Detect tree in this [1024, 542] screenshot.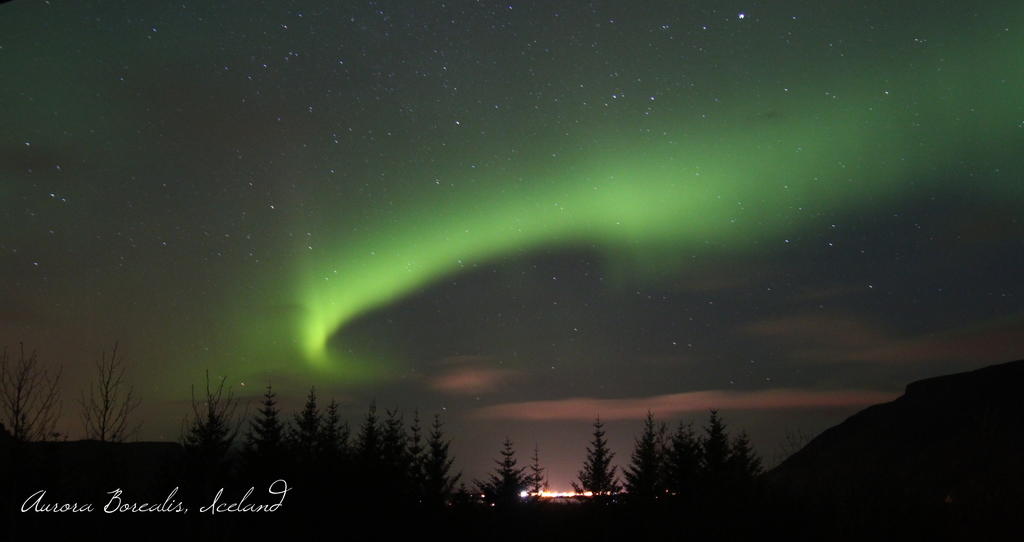
Detection: 322:395:343:447.
